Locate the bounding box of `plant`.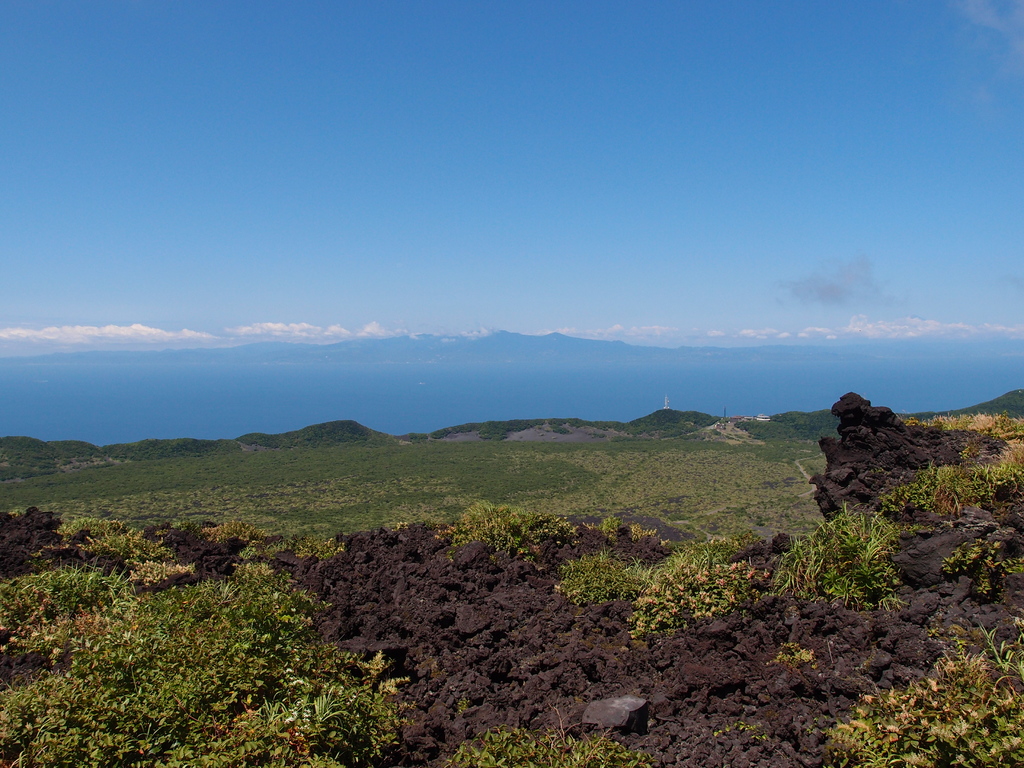
Bounding box: region(769, 502, 932, 616).
